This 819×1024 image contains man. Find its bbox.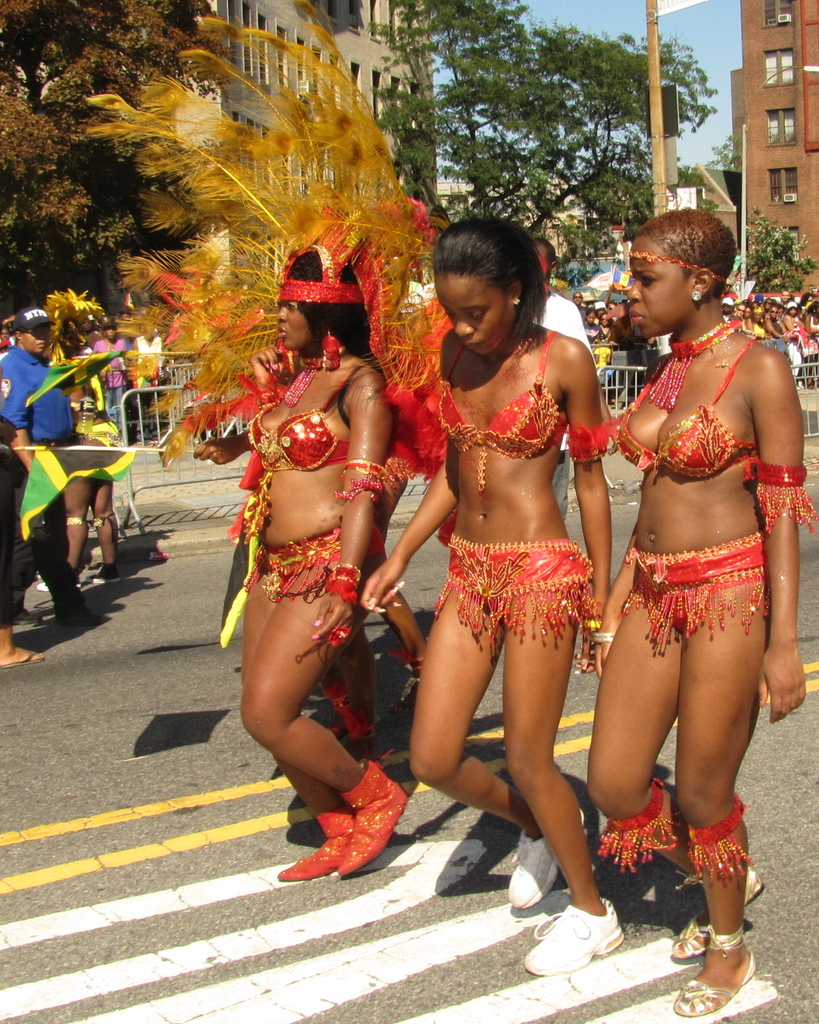
x1=569 y1=287 x2=591 y2=320.
